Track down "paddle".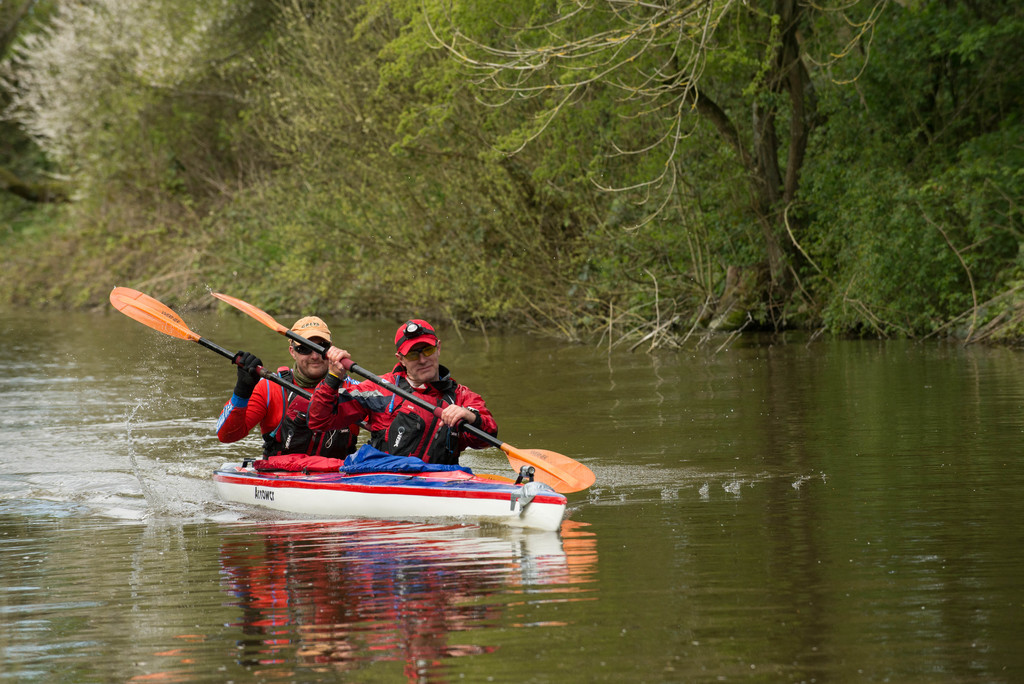
Tracked to 185 324 602 516.
